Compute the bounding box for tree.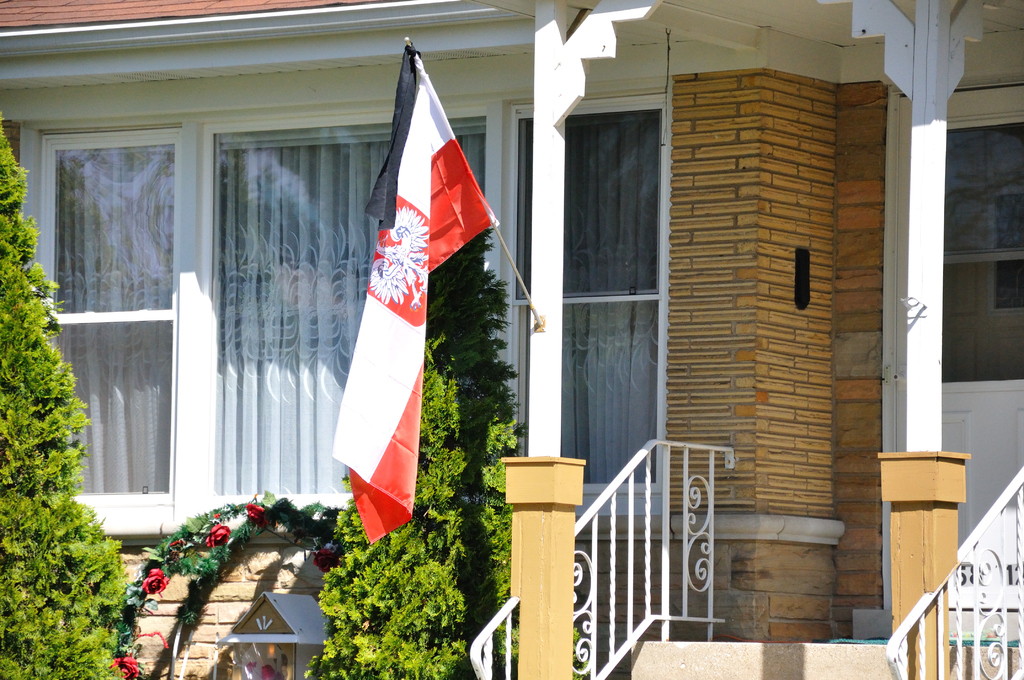
left=301, top=222, right=525, bottom=679.
